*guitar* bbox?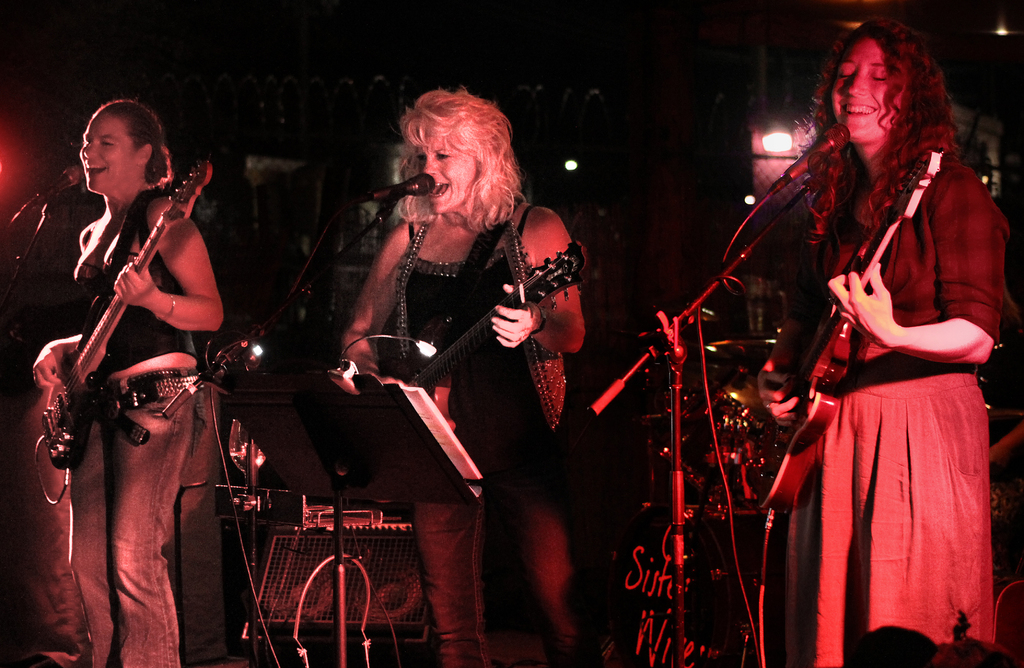
{"x1": 736, "y1": 146, "x2": 941, "y2": 511}
